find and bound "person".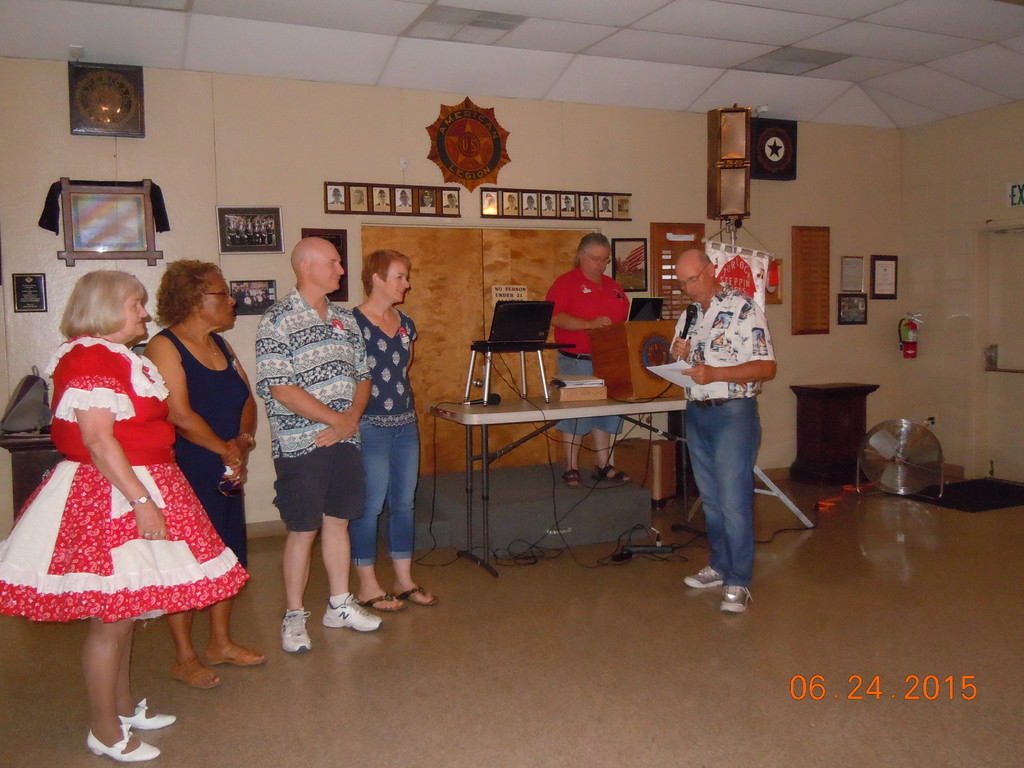
Bound: 346 250 442 620.
